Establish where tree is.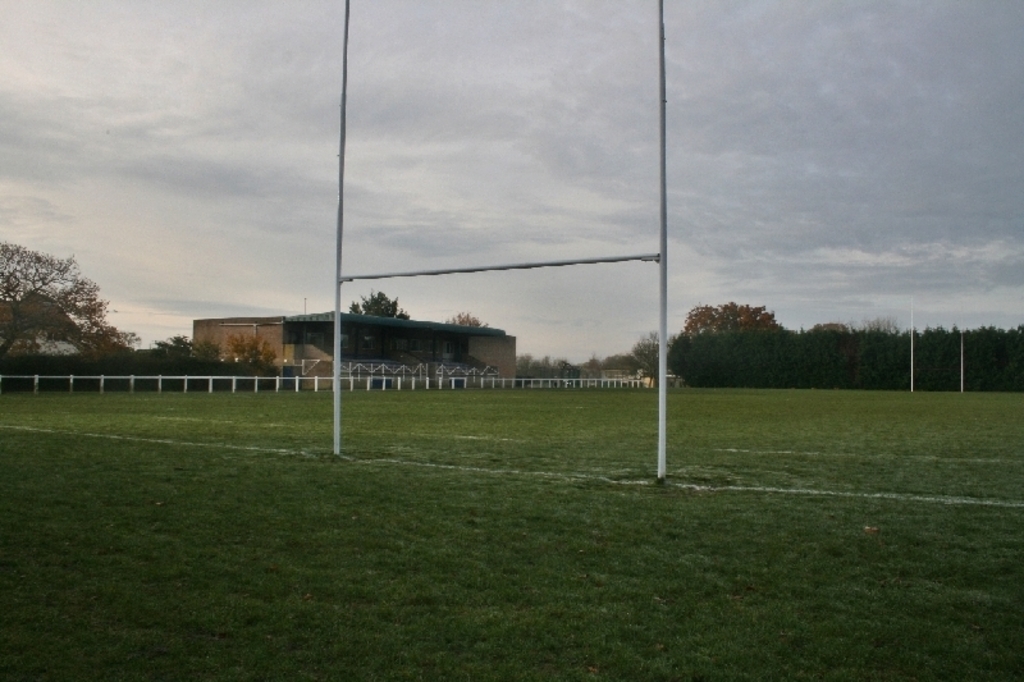
Established at [left=228, top=335, right=291, bottom=380].
